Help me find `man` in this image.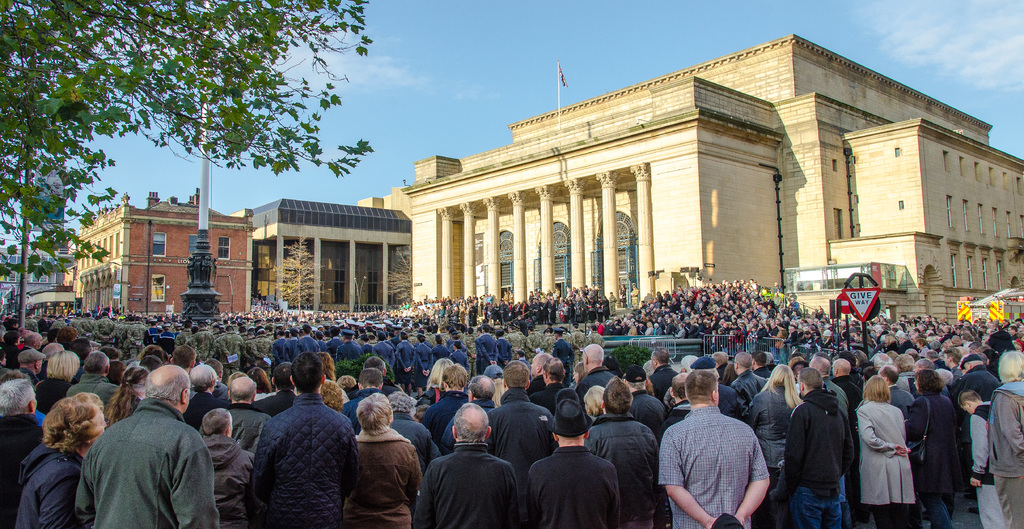
Found it: x1=479, y1=363, x2=557, y2=471.
